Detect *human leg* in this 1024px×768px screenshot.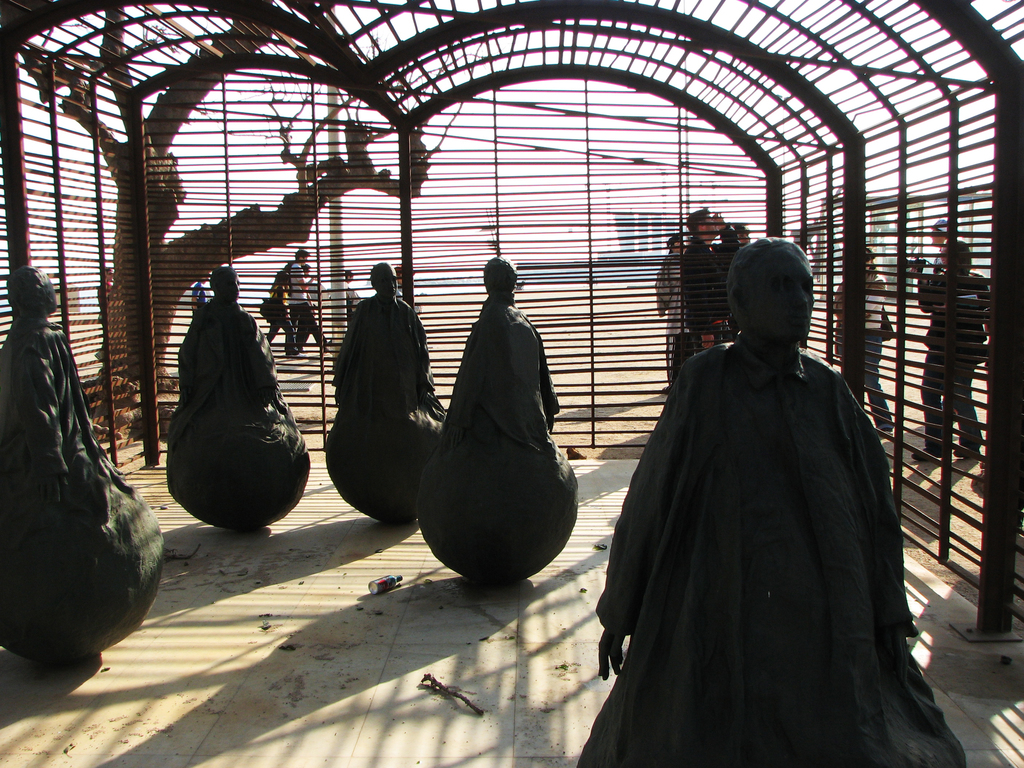
Detection: region(911, 351, 939, 463).
